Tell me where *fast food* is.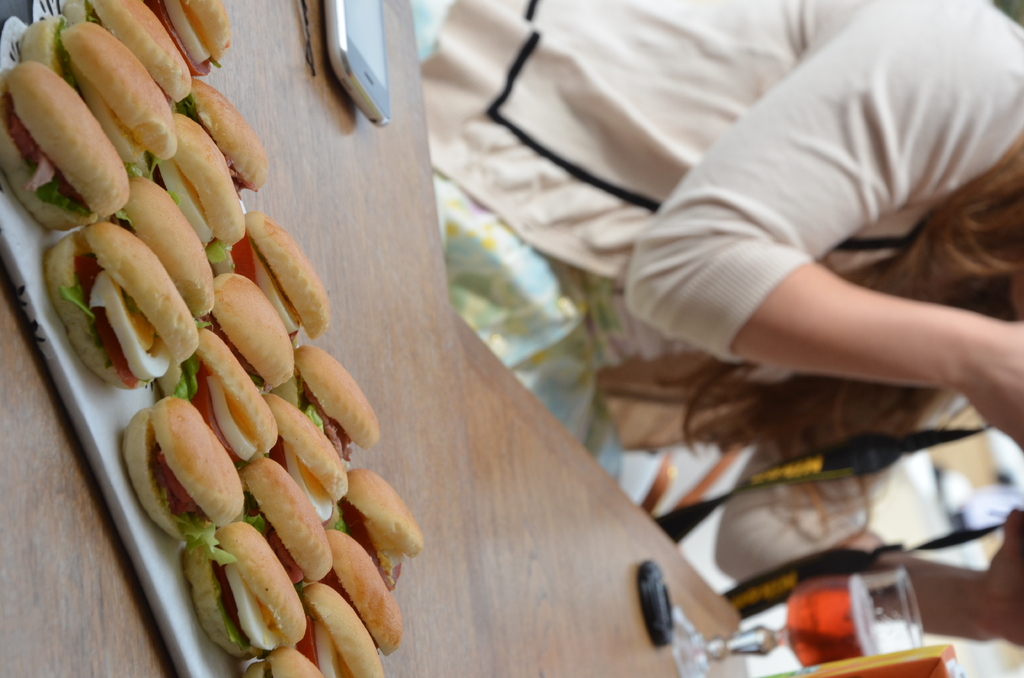
*fast food* is at 312 532 406 661.
